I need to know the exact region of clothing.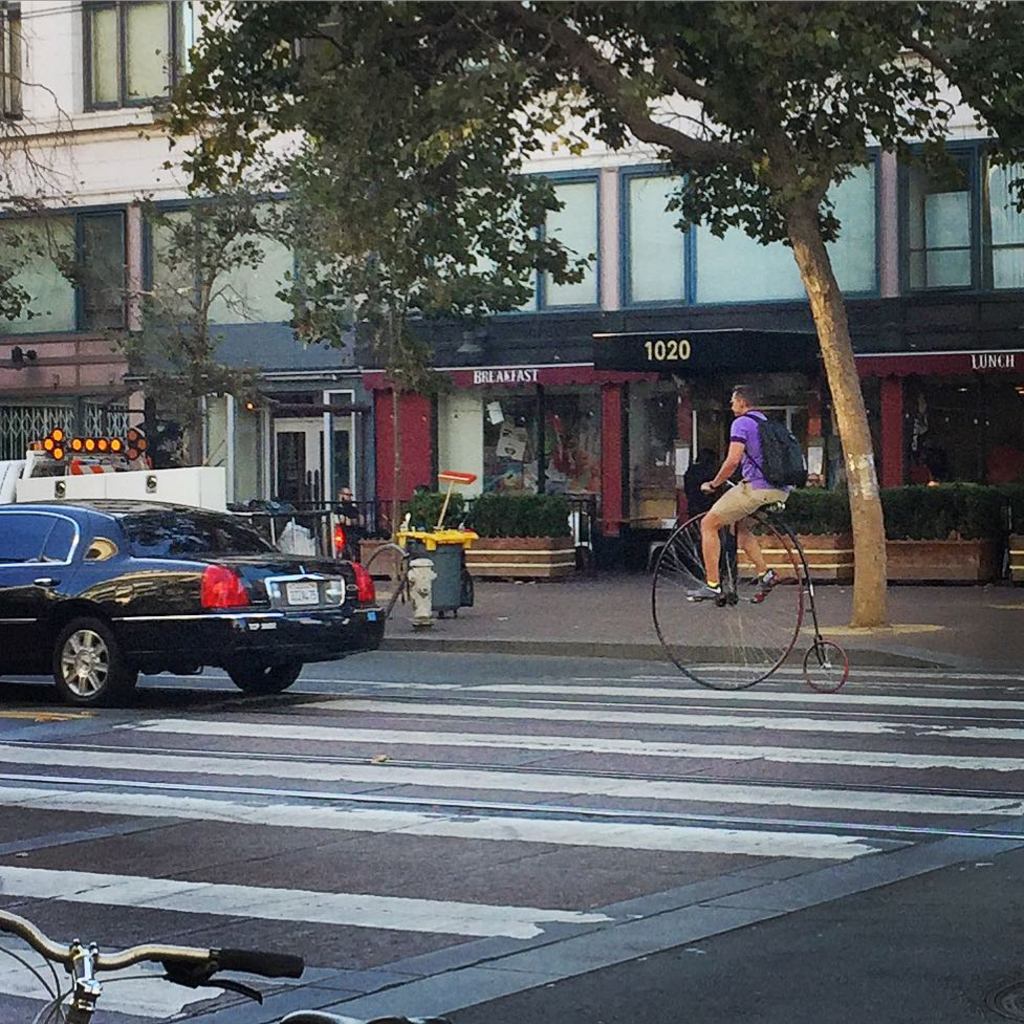
Region: [711,410,792,524].
